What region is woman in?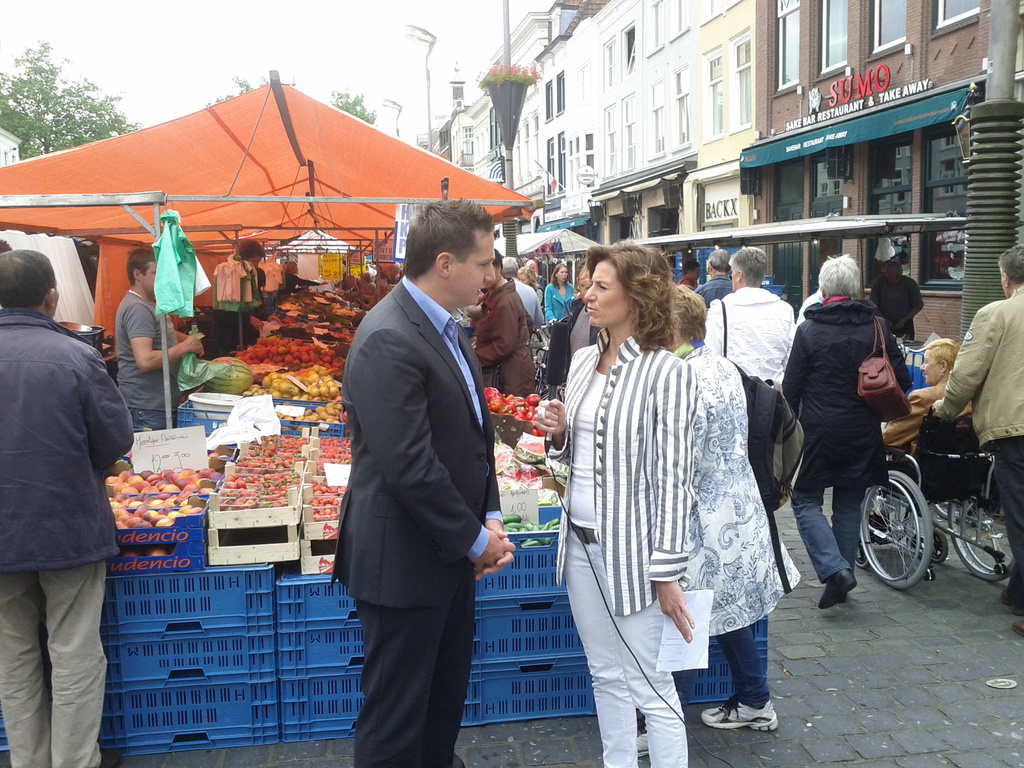
542,263,583,320.
